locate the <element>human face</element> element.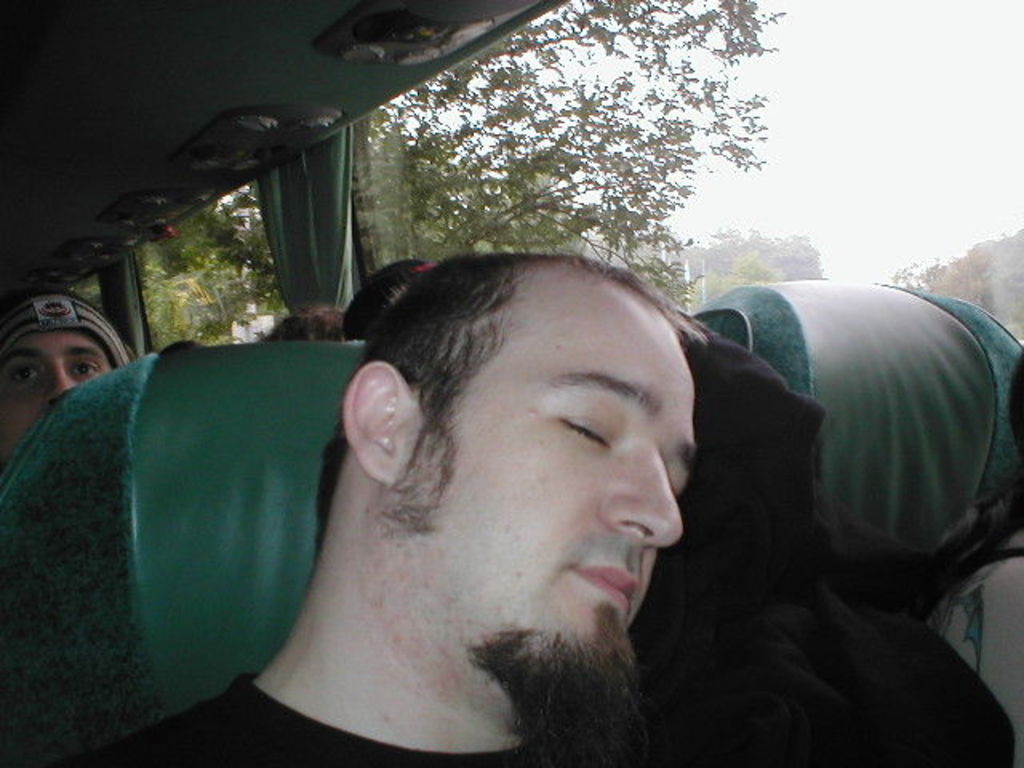
Element bbox: <region>408, 291, 699, 715</region>.
